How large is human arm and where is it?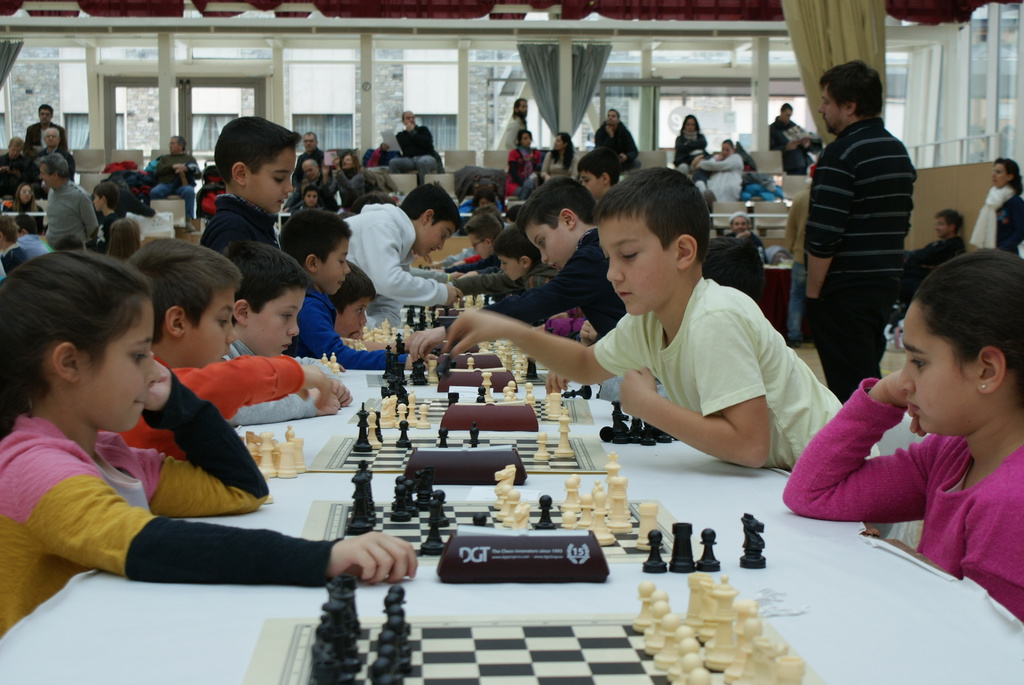
Bounding box: {"left": 168, "top": 347, "right": 335, "bottom": 413}.
